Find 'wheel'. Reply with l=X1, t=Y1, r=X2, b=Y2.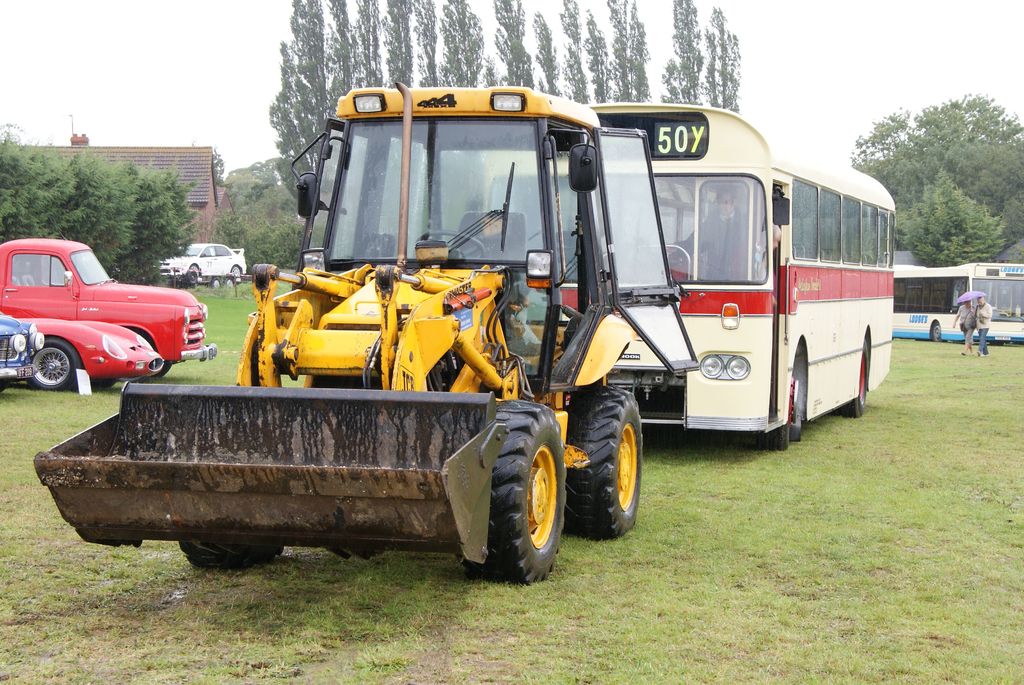
l=769, t=379, r=796, b=450.
